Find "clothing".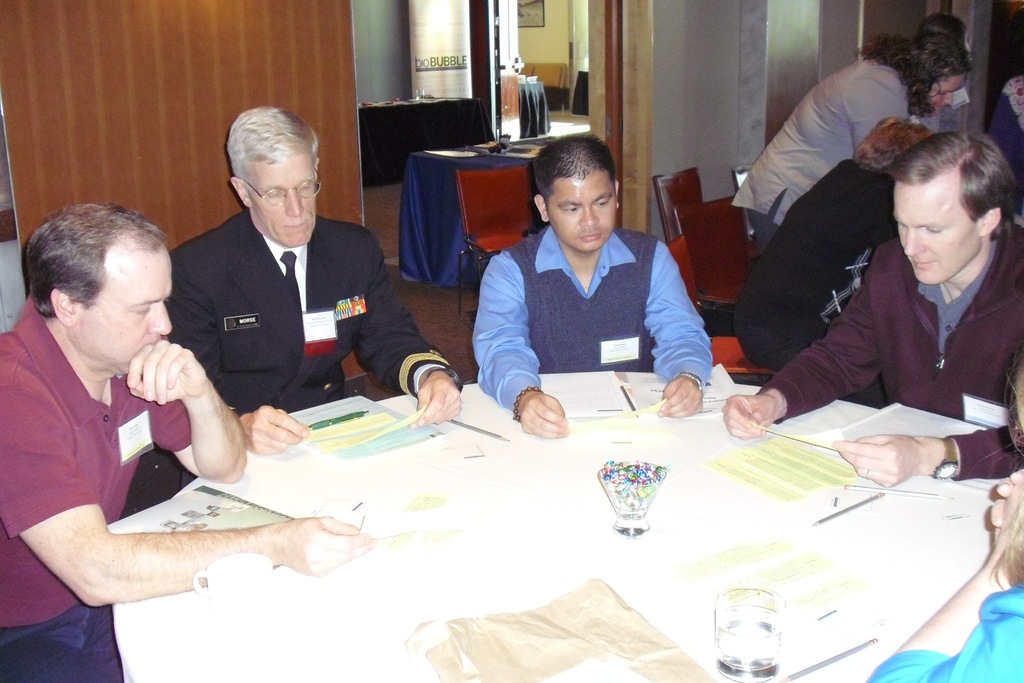
pyautogui.locateOnScreen(470, 224, 711, 413).
